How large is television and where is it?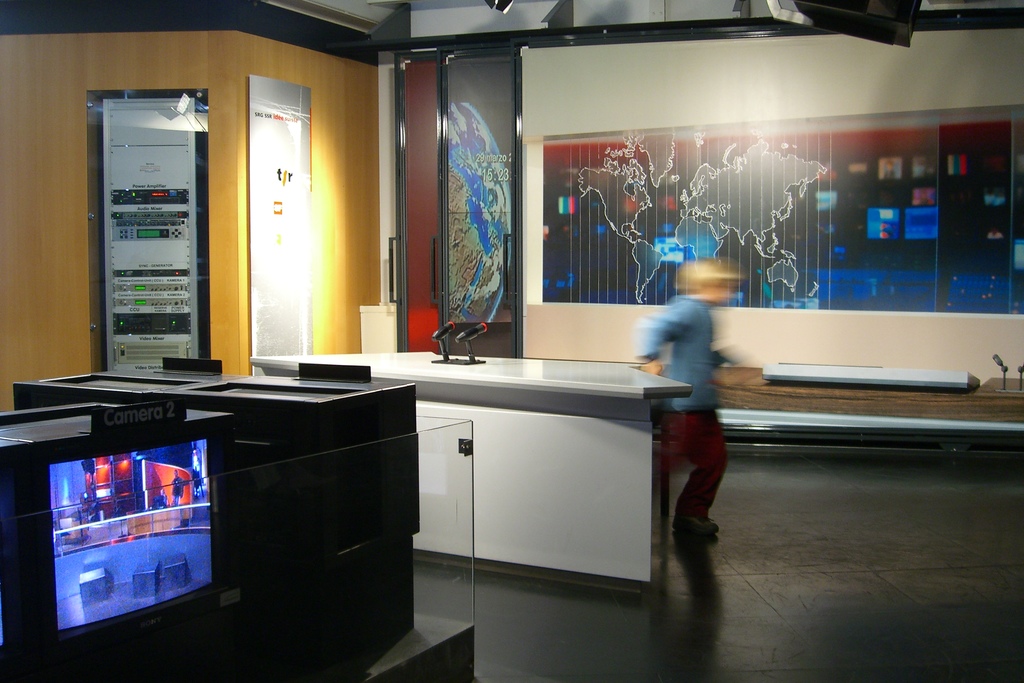
Bounding box: (left=0, top=415, right=257, bottom=682).
